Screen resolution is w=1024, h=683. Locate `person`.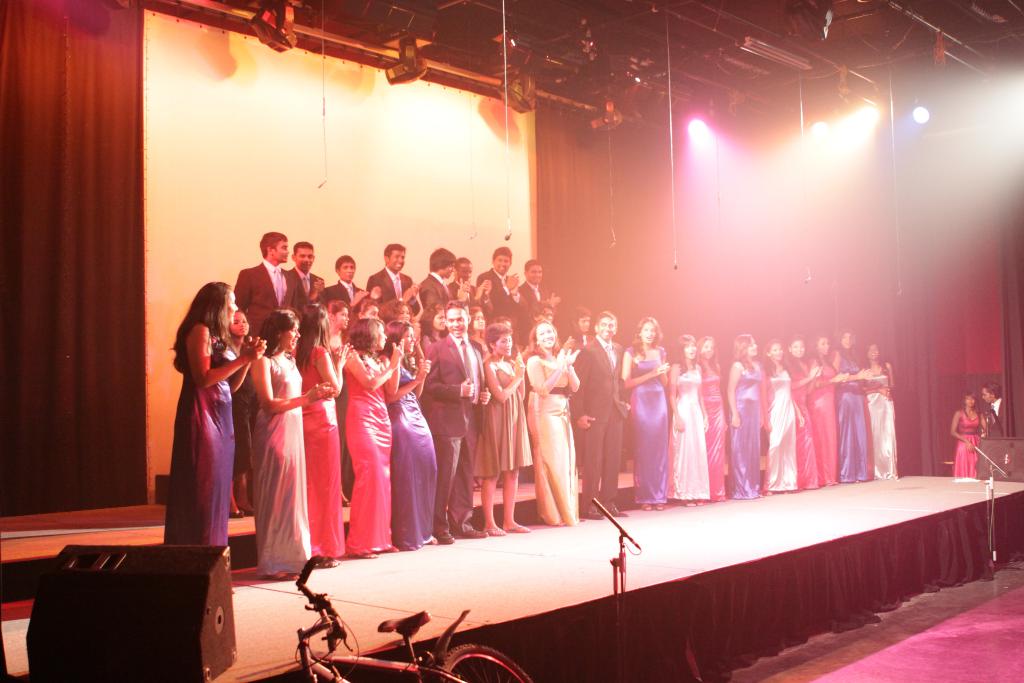
region(293, 300, 348, 567).
